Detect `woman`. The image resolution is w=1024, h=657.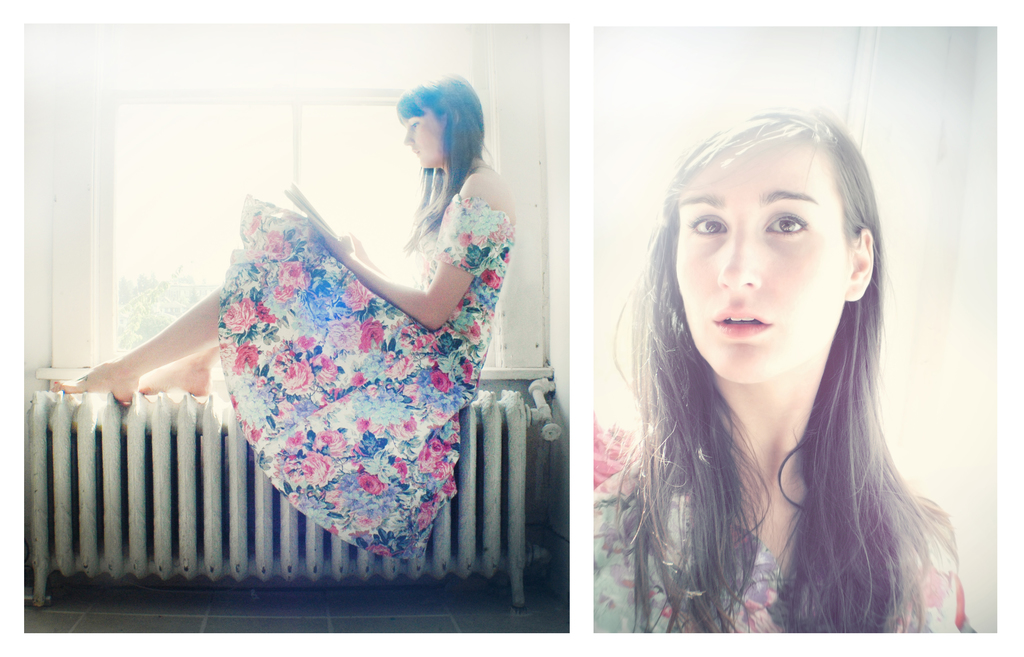
Rect(48, 70, 513, 559).
